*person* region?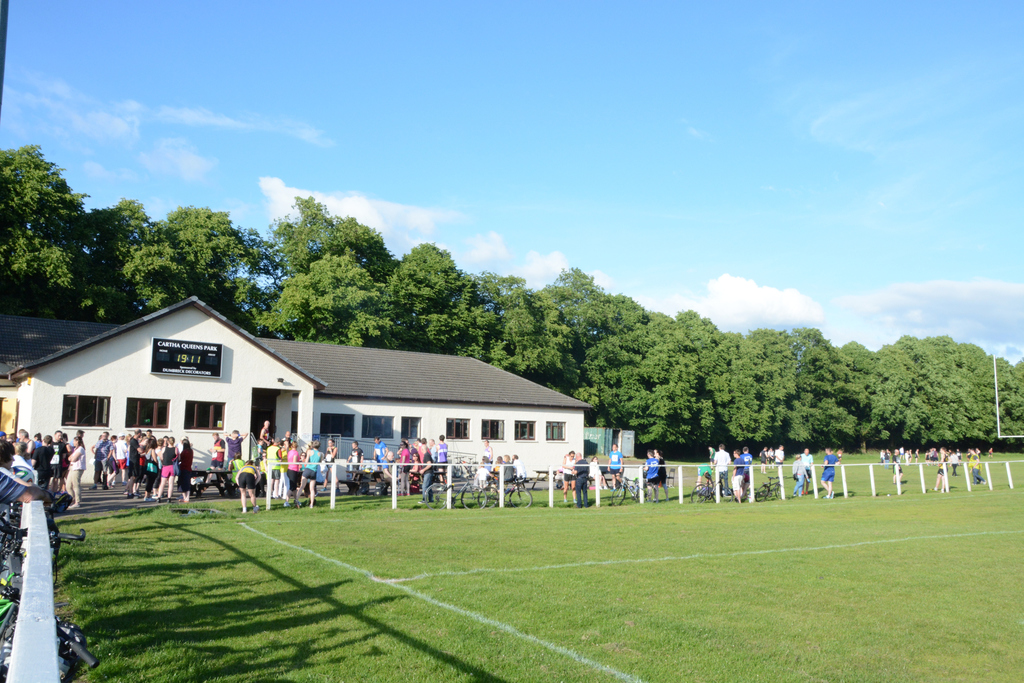
658/453/663/483
